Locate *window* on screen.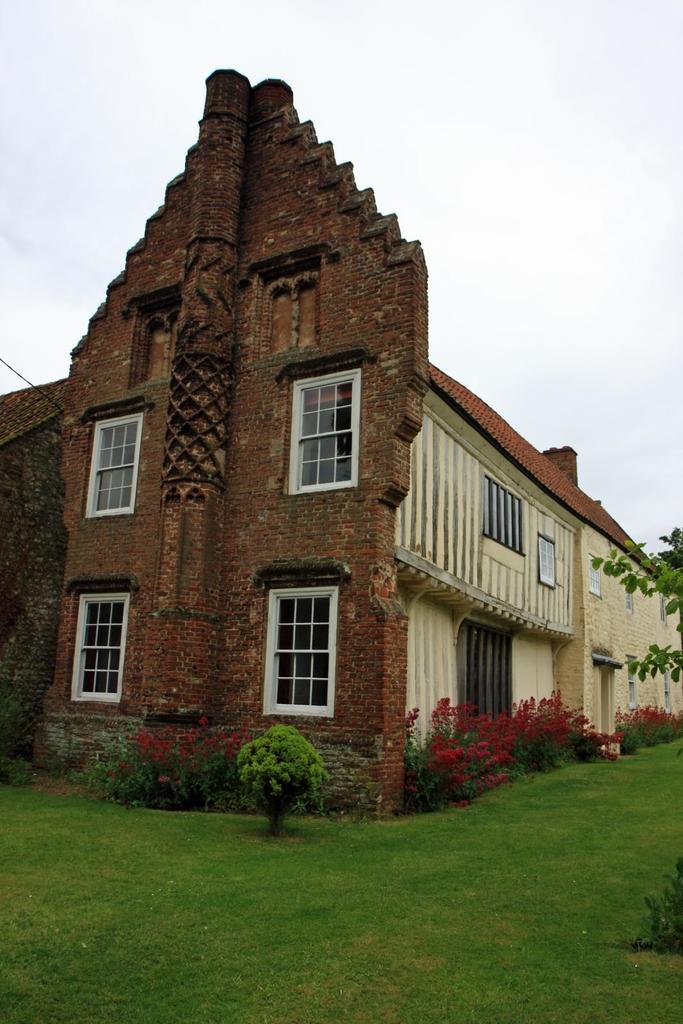
On screen at [left=84, top=397, right=147, bottom=516].
